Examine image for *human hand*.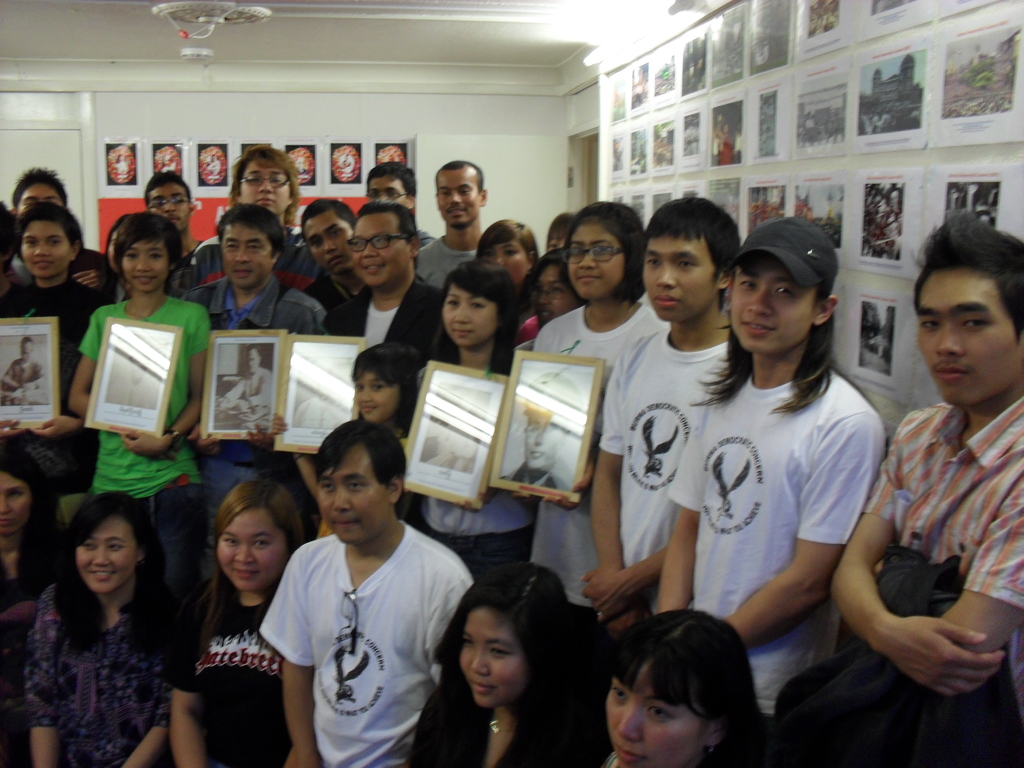
Examination result: box=[248, 423, 273, 452].
